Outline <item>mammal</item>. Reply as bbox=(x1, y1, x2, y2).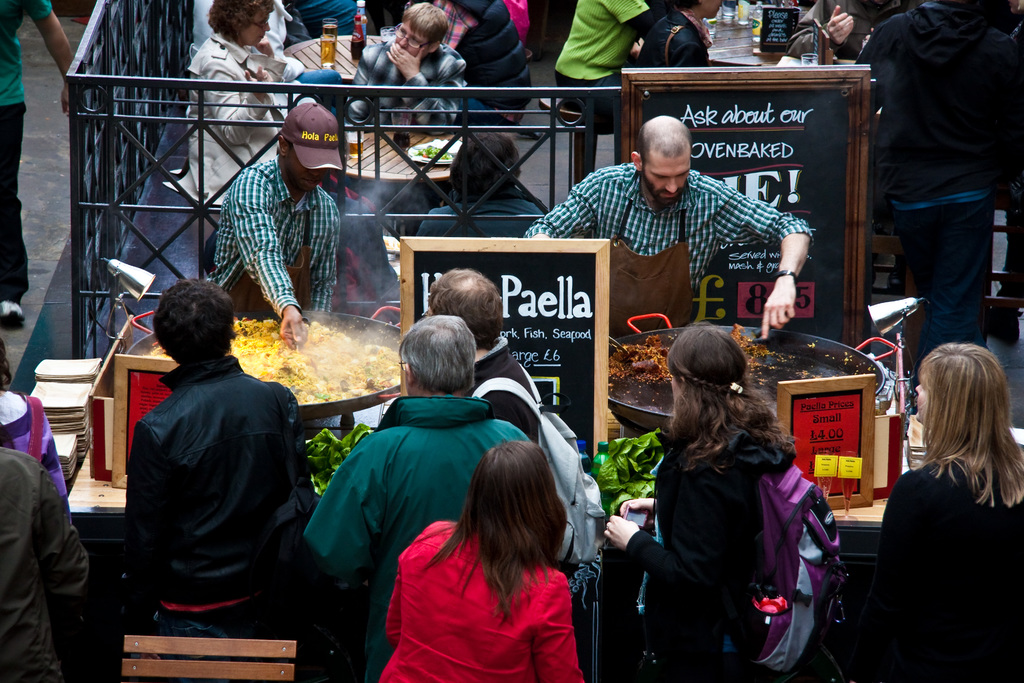
bbox=(214, 95, 344, 343).
